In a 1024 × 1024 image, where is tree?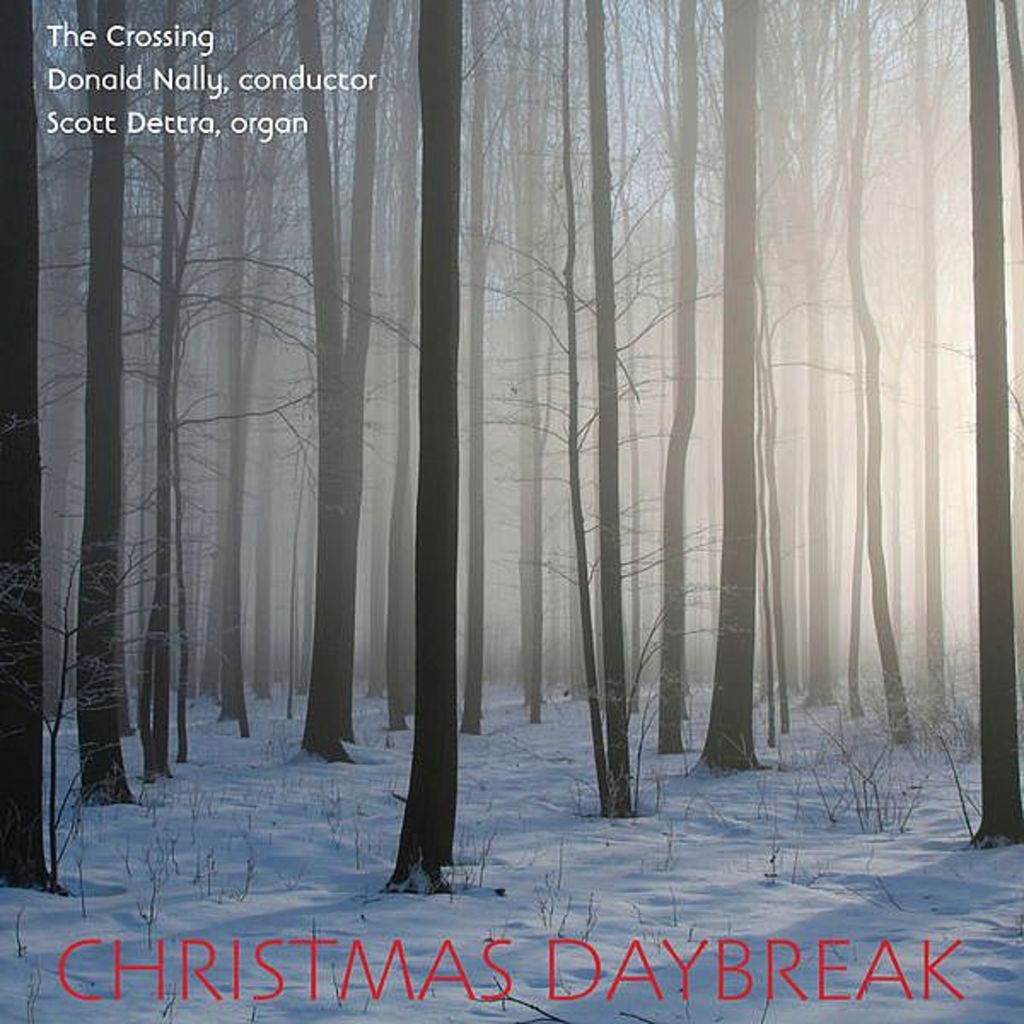
select_region(473, 0, 635, 817).
